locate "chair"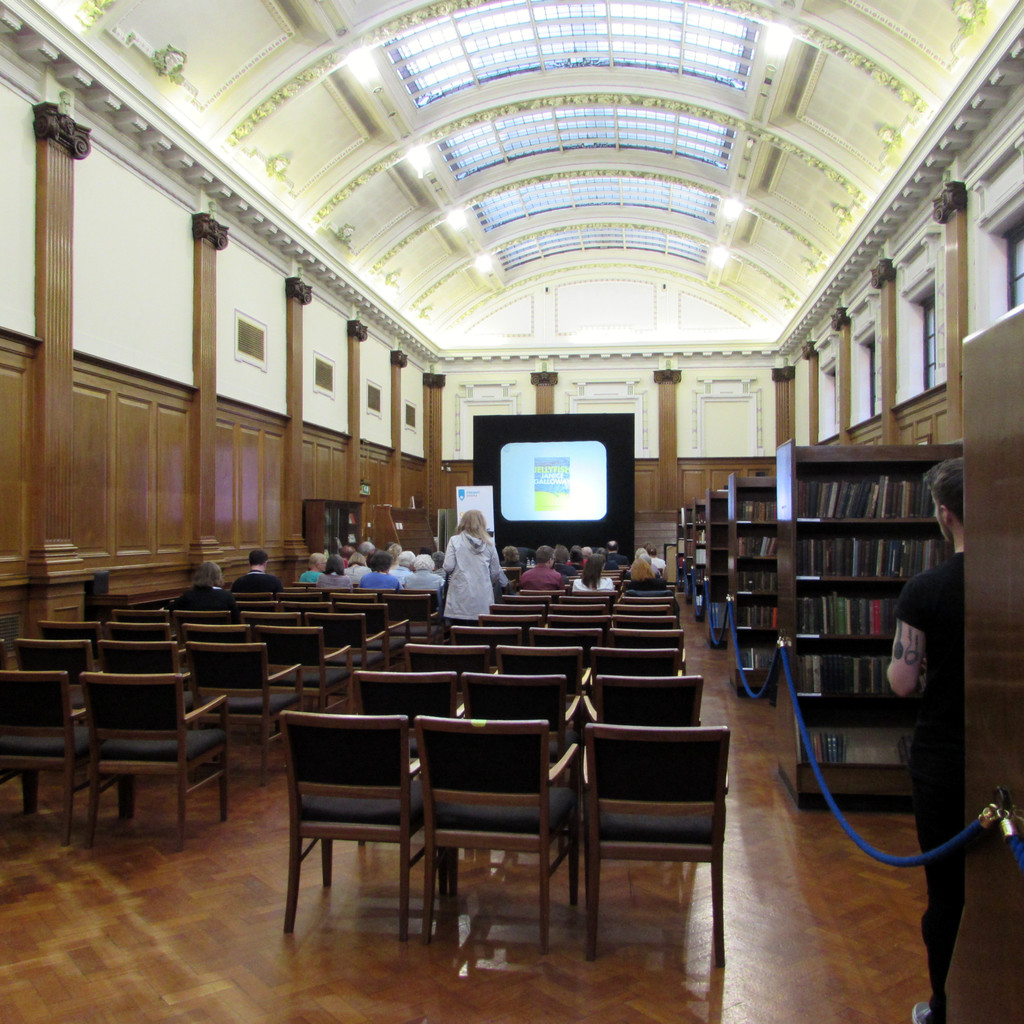
box(287, 706, 424, 949)
